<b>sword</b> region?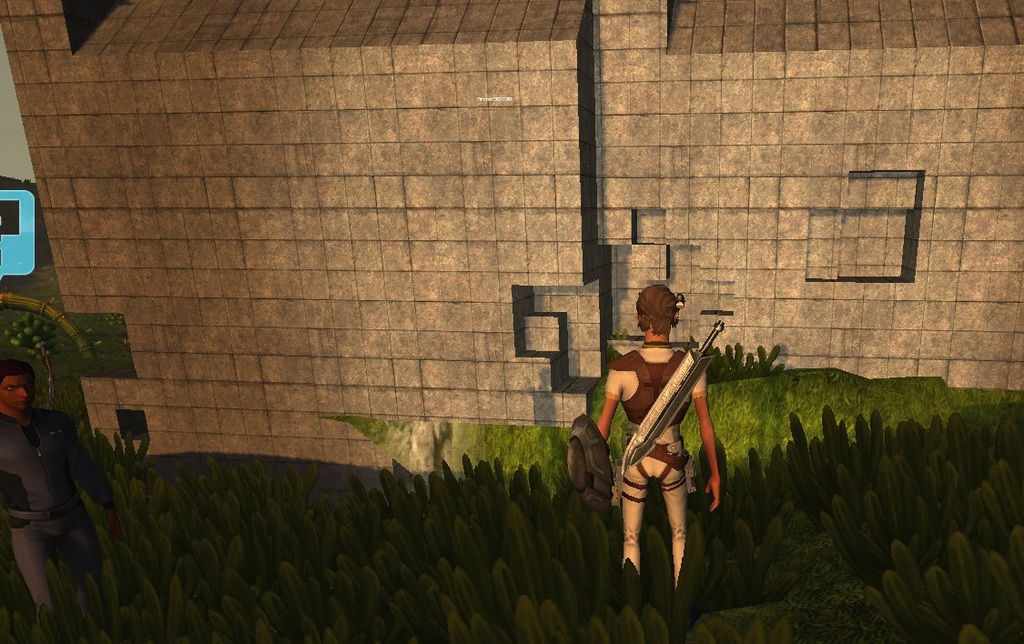
(x1=621, y1=317, x2=725, y2=478)
